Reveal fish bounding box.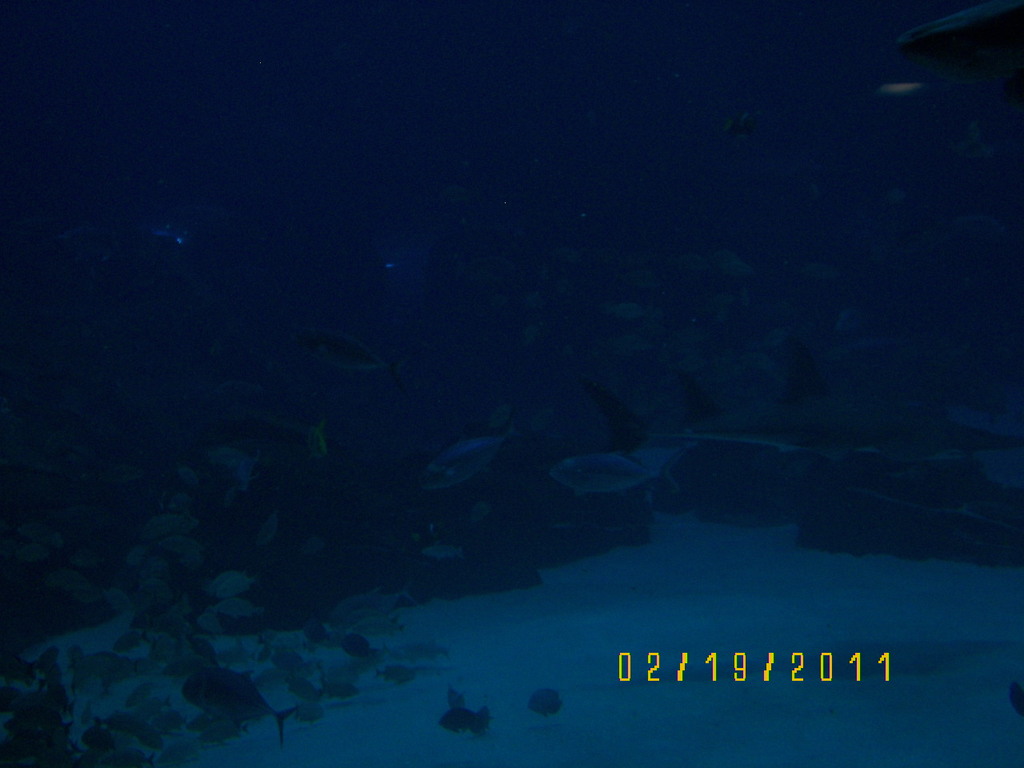
Revealed: (left=437, top=702, right=495, bottom=733).
